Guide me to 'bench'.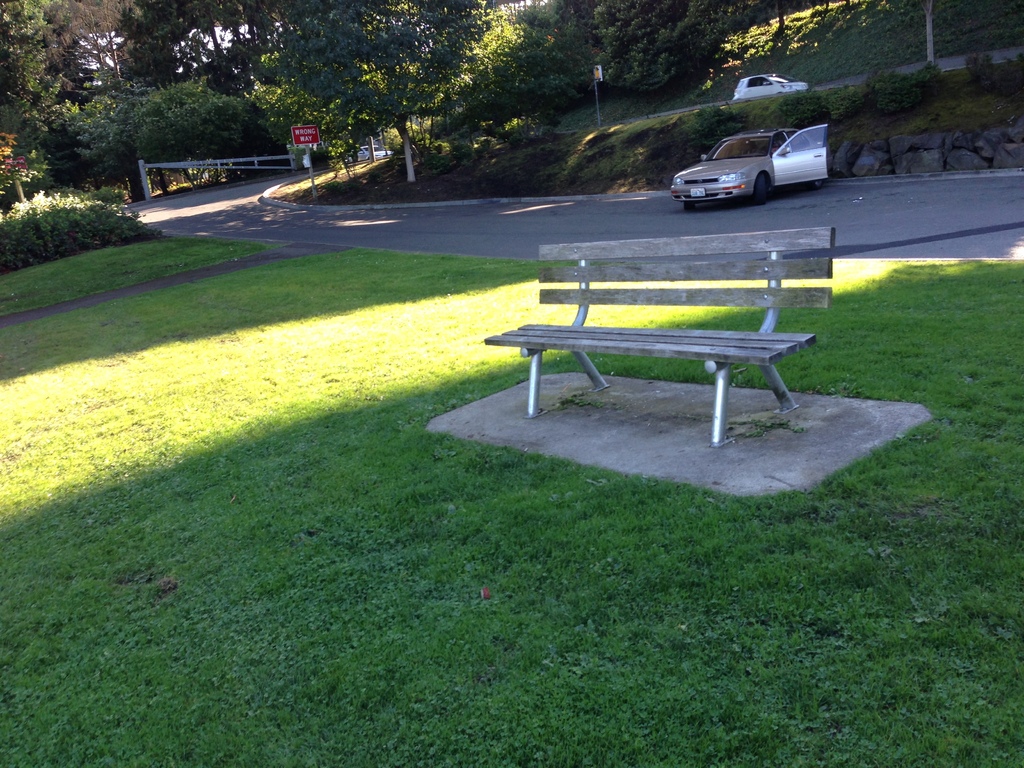
Guidance: (486,227,833,452).
